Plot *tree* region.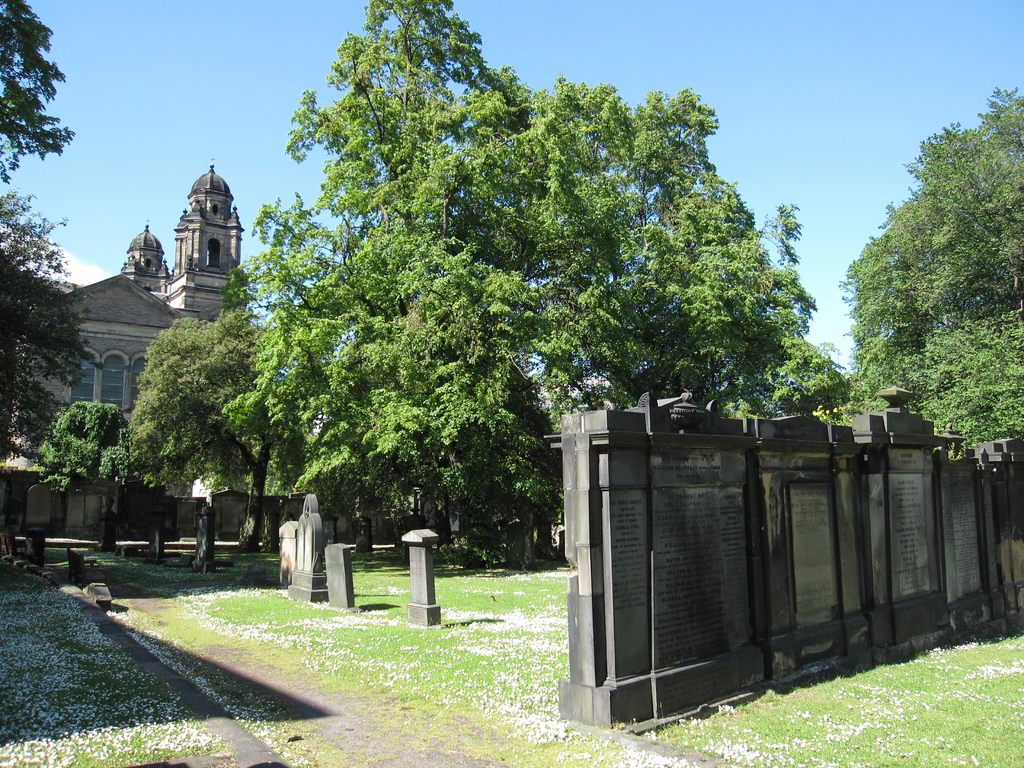
Plotted at locate(31, 399, 144, 553).
